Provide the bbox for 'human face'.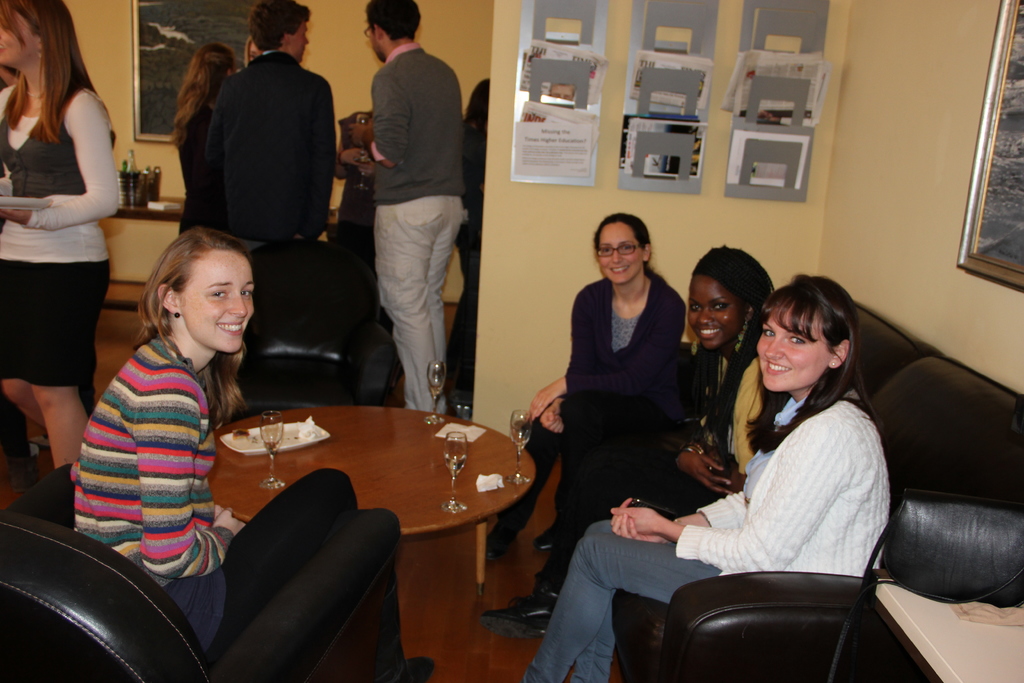
left=597, top=226, right=644, bottom=281.
